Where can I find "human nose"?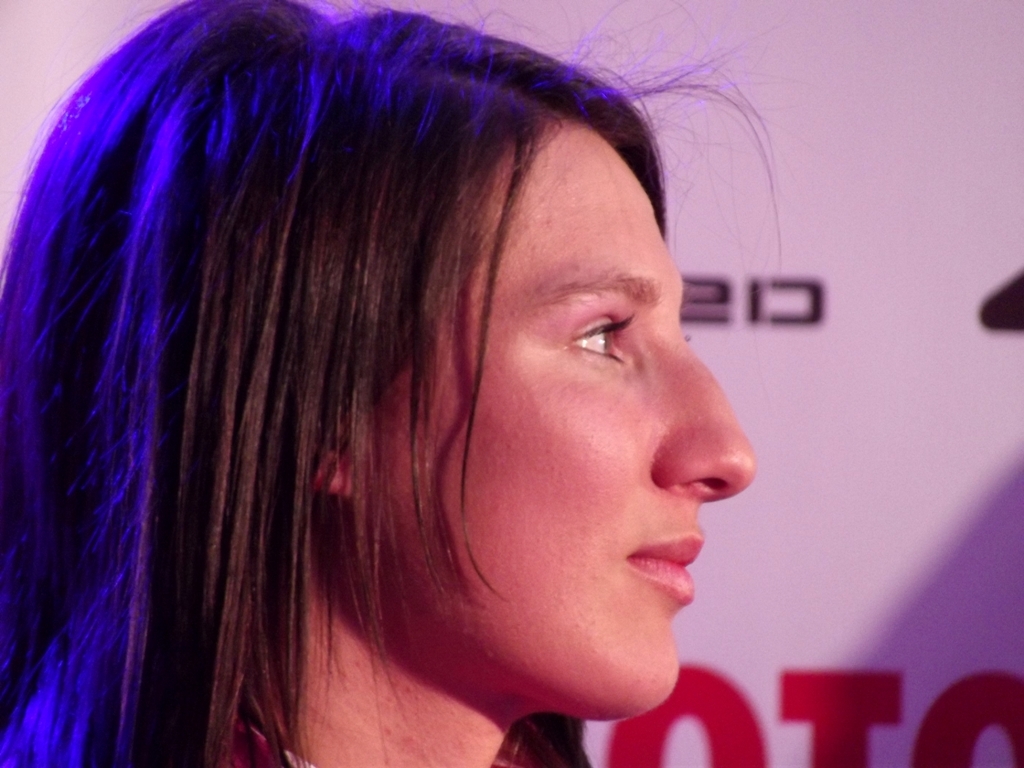
You can find it at bbox=(645, 330, 758, 502).
